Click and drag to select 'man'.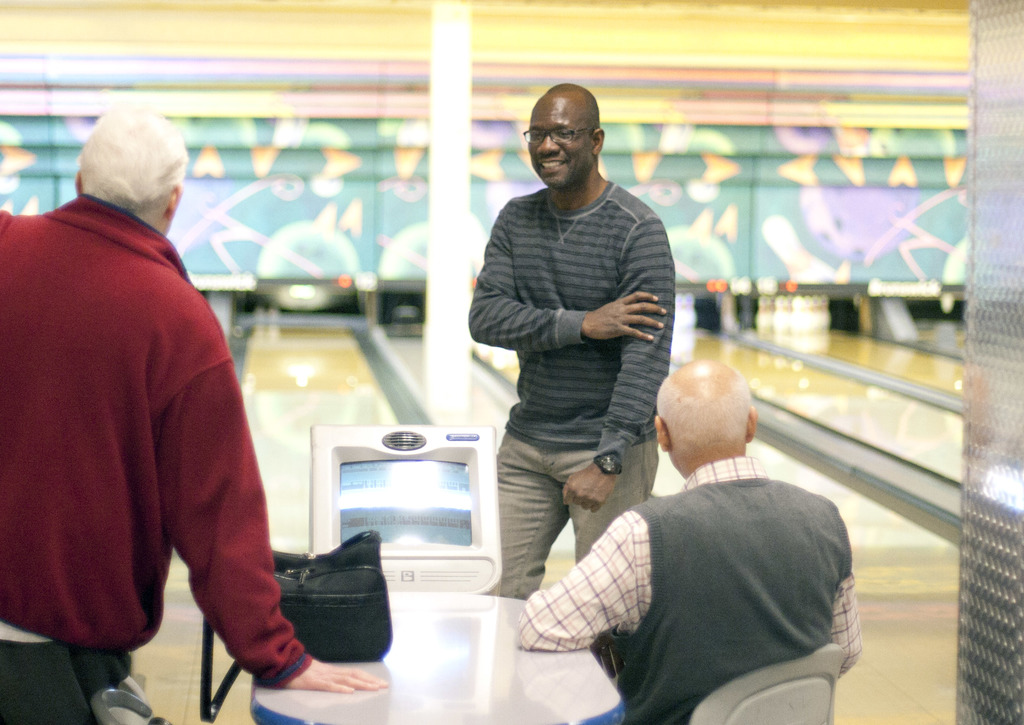
Selection: x1=468, y1=79, x2=674, y2=601.
